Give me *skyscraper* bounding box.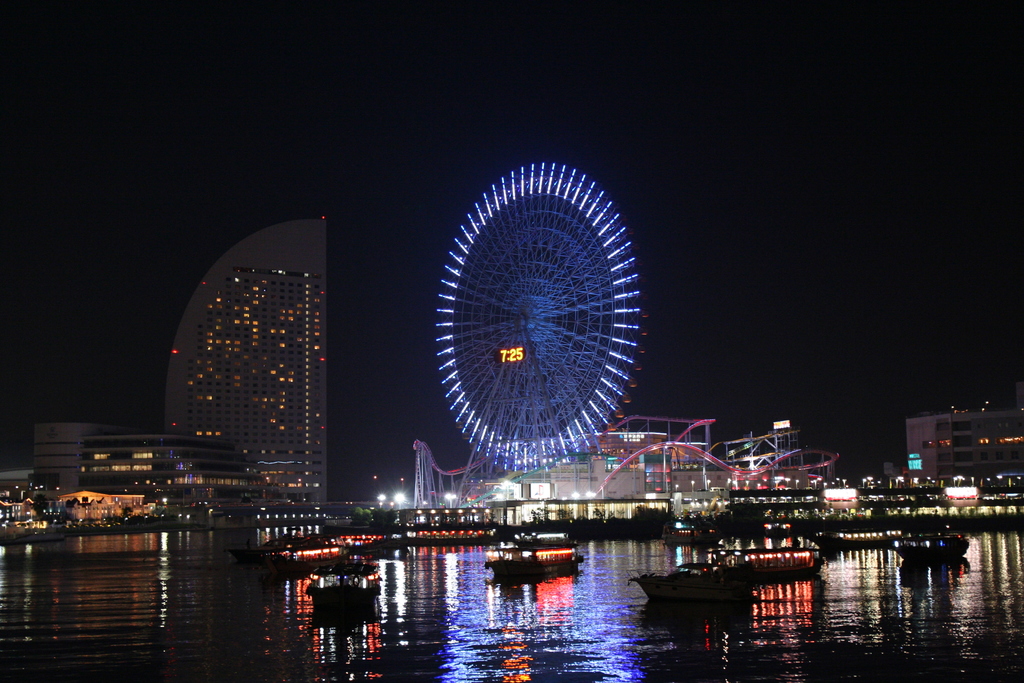
detection(150, 210, 345, 537).
